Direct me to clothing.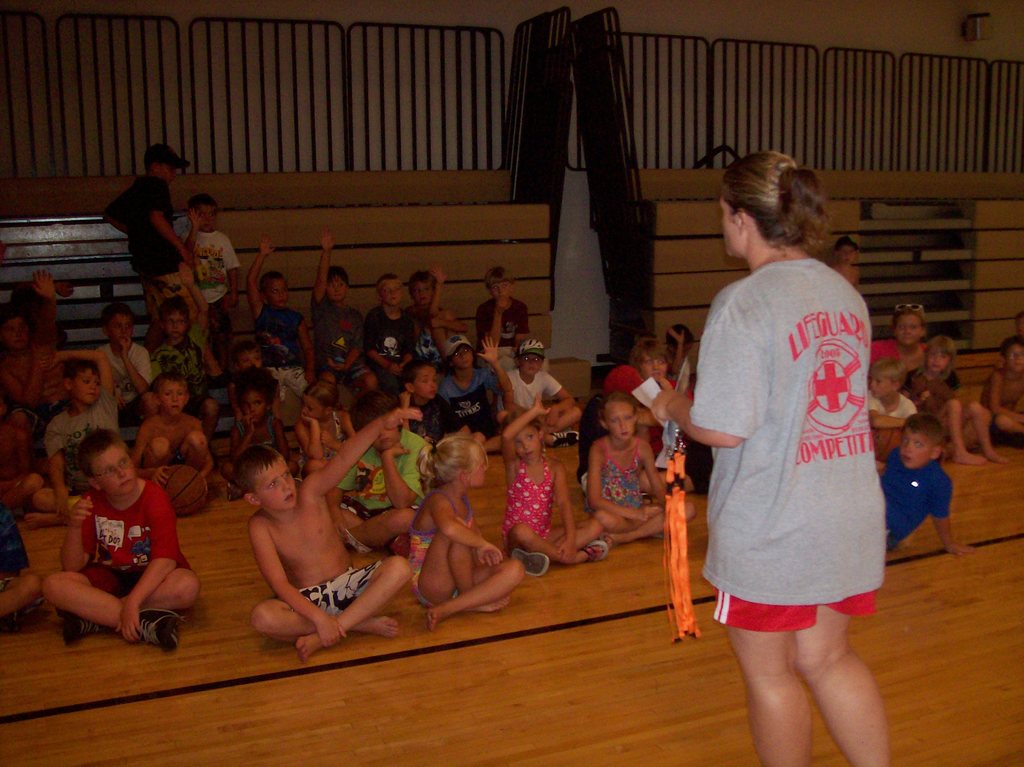
Direction: bbox=[467, 291, 527, 362].
